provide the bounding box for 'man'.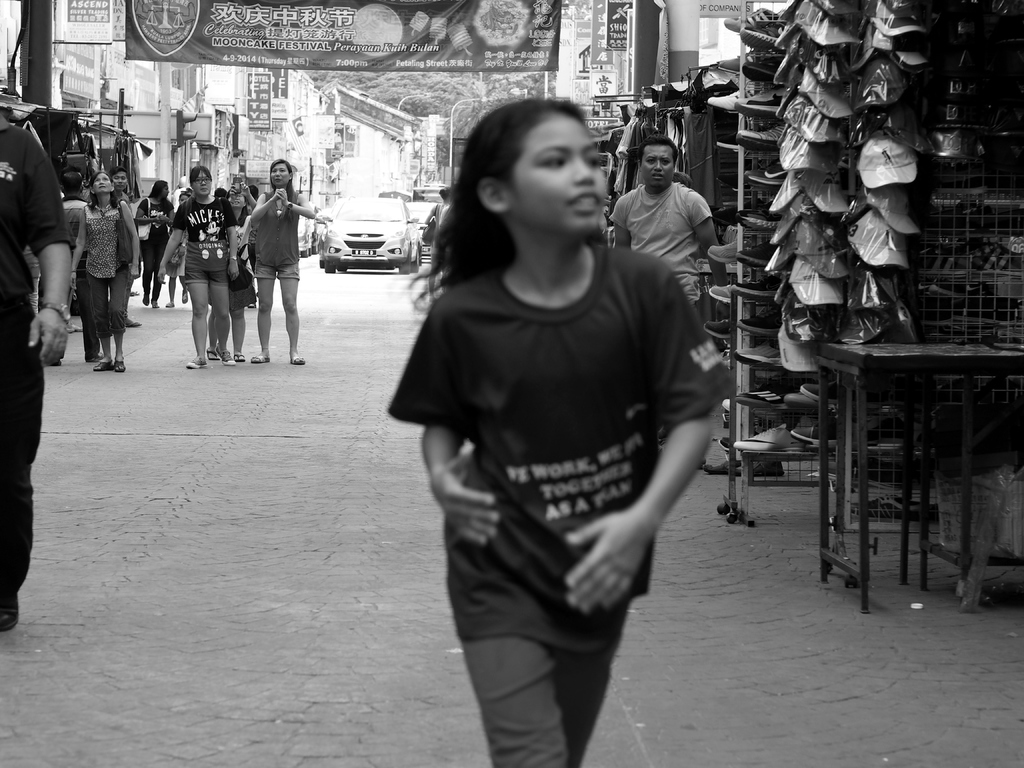
x1=0, y1=119, x2=73, y2=629.
